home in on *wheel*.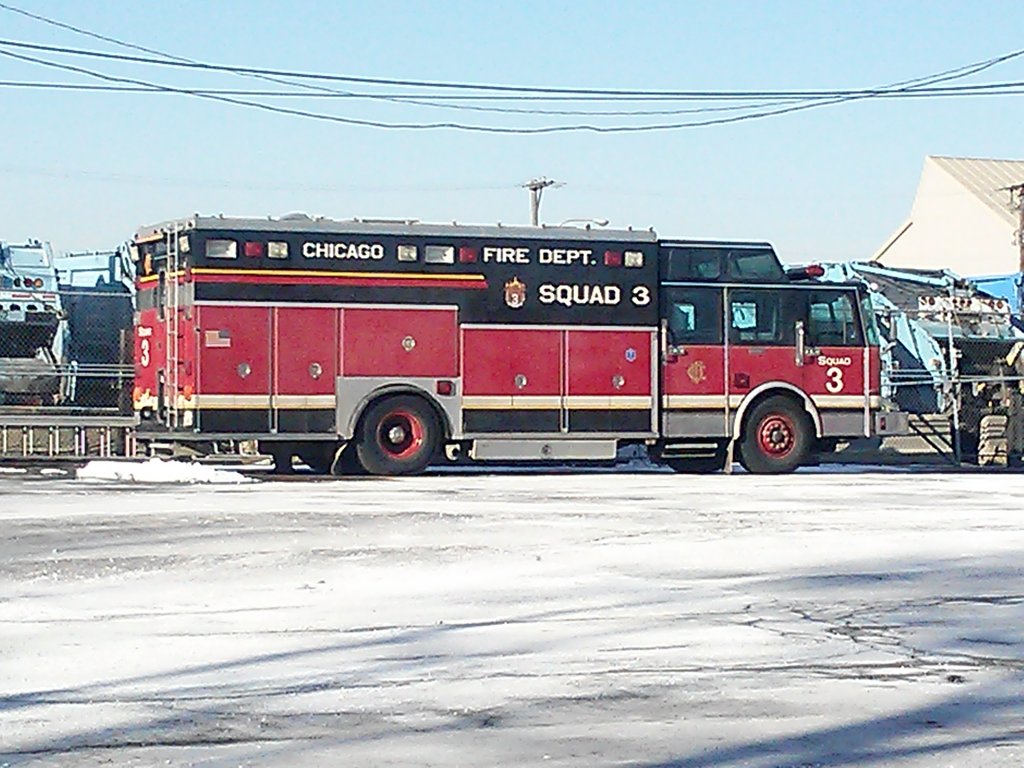
Homed in at <box>739,386,809,476</box>.
